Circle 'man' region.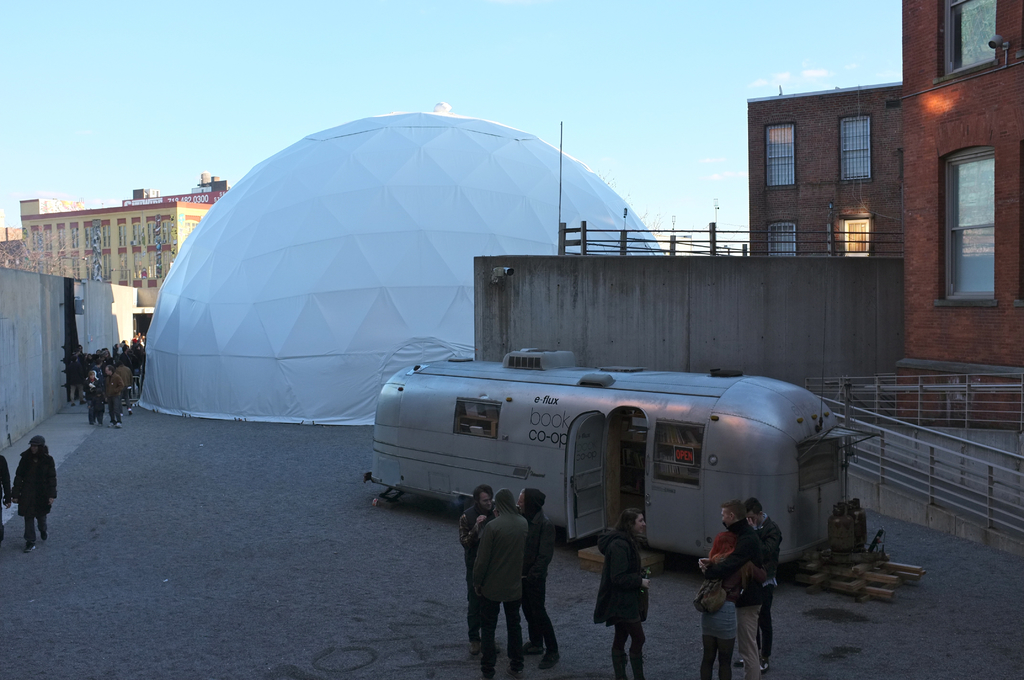
Region: crop(460, 482, 500, 661).
